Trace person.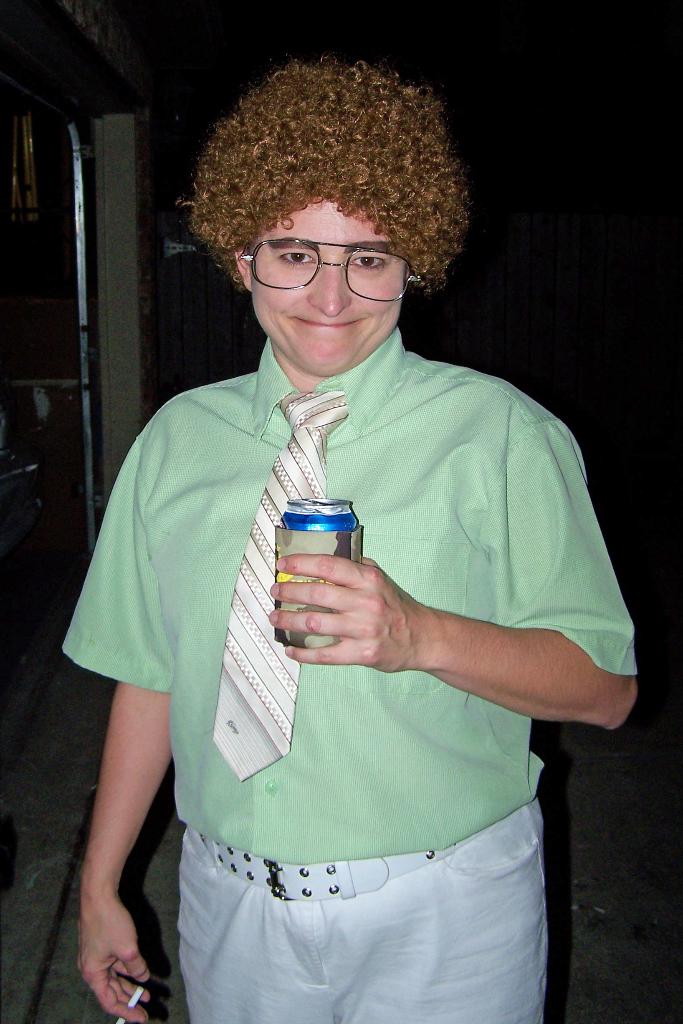
Traced to bbox=[60, 53, 638, 1023].
